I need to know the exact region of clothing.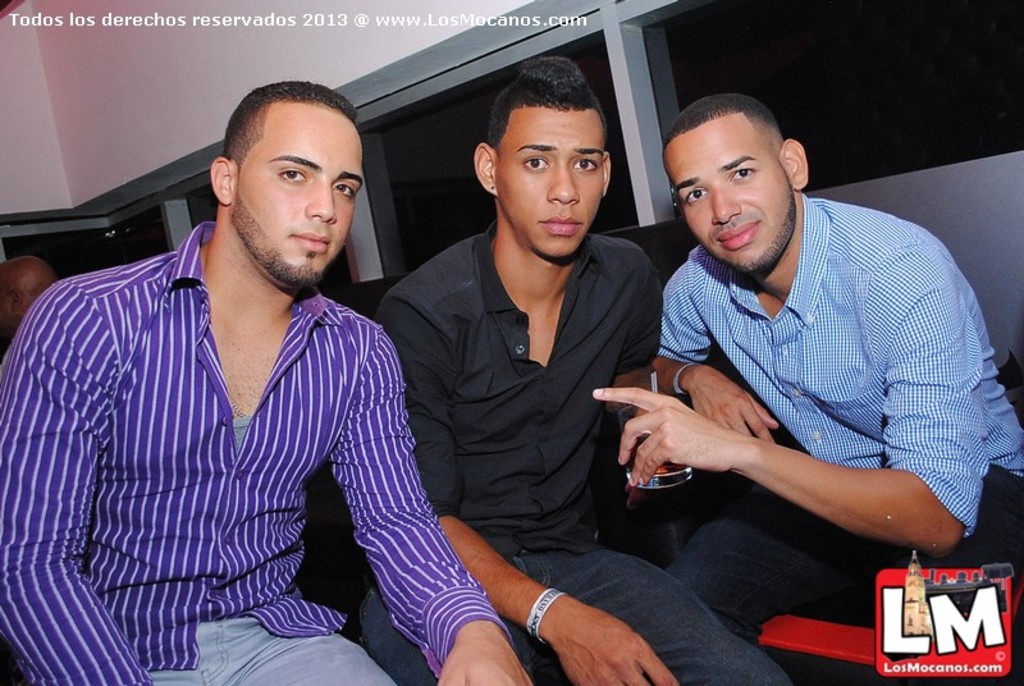
Region: 29, 219, 479, 666.
